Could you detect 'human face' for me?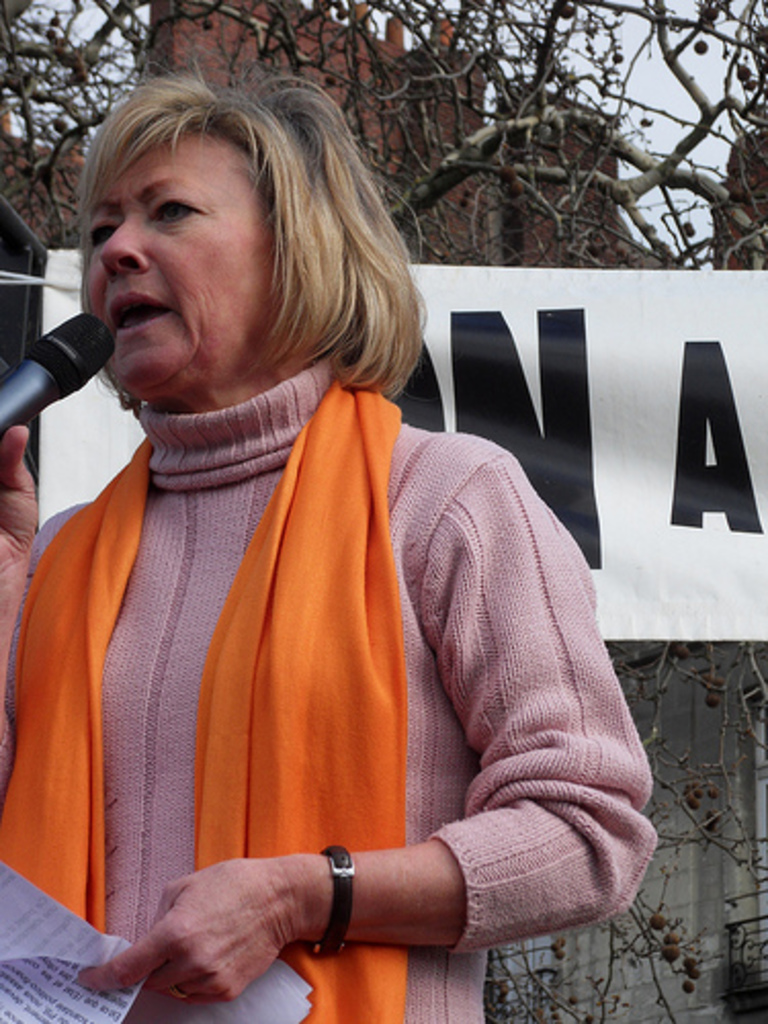
Detection result: select_region(84, 121, 299, 393).
